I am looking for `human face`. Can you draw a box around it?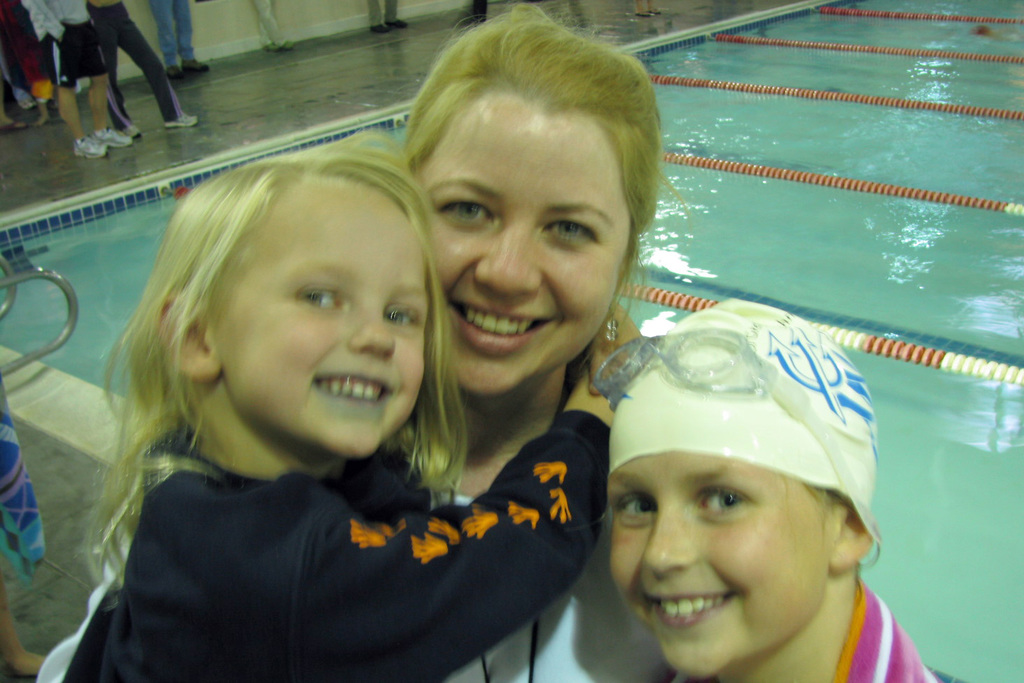
Sure, the bounding box is 219, 173, 436, 457.
